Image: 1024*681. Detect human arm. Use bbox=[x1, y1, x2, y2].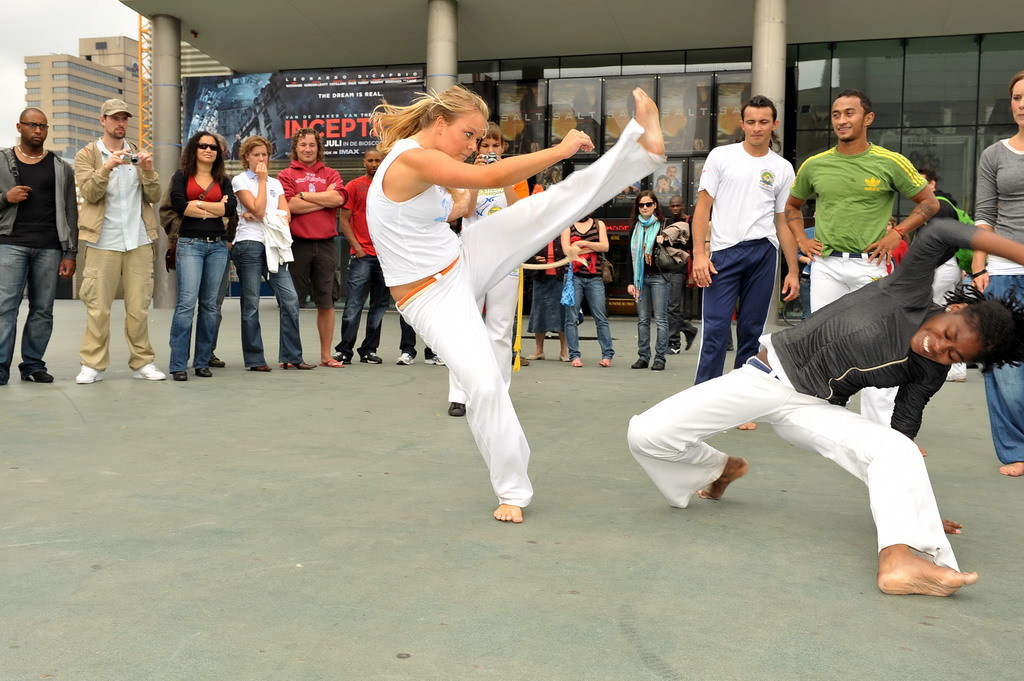
bbox=[883, 369, 956, 537].
